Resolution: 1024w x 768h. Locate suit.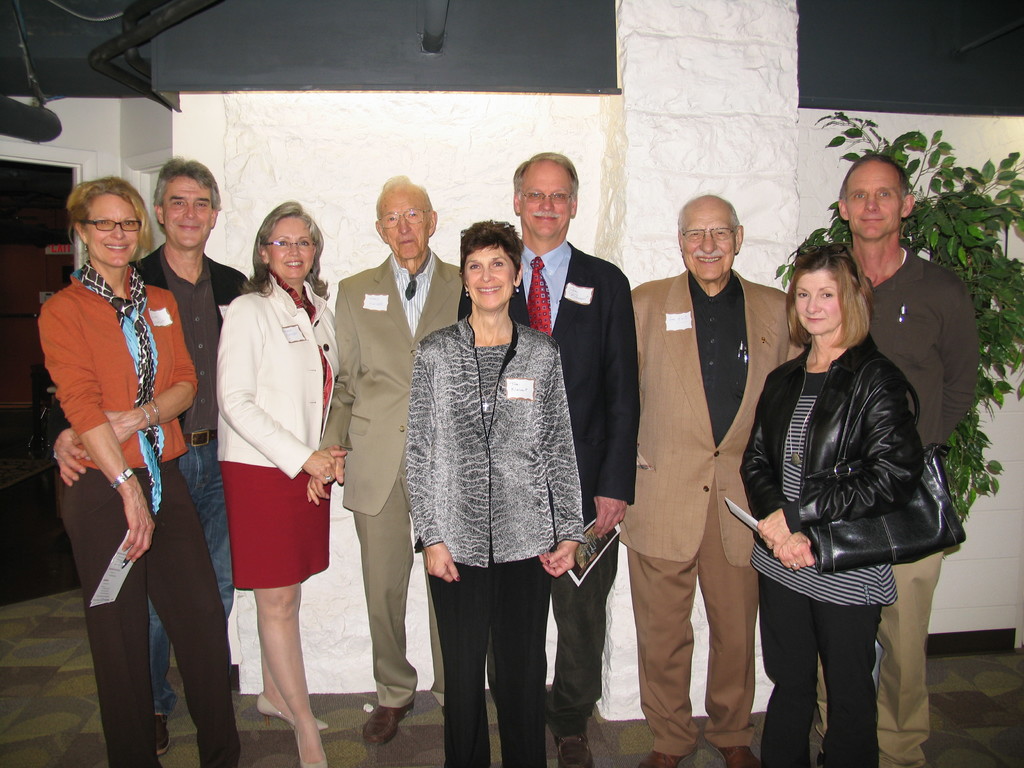
region(456, 241, 637, 527).
